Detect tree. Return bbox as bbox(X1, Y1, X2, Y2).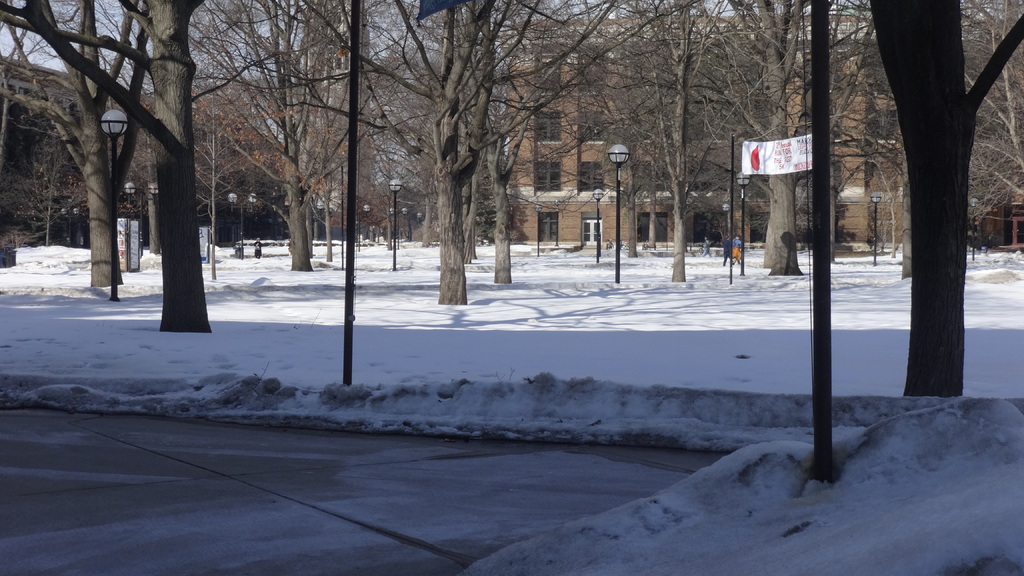
bbox(136, 0, 378, 293).
